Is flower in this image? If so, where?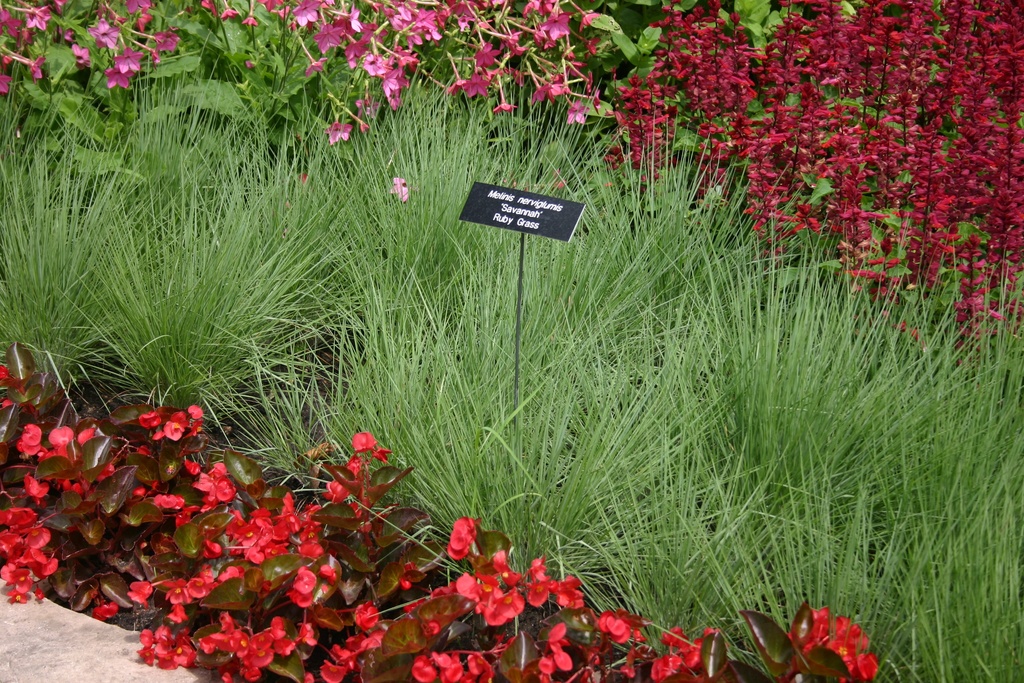
Yes, at [154, 30, 188, 58].
